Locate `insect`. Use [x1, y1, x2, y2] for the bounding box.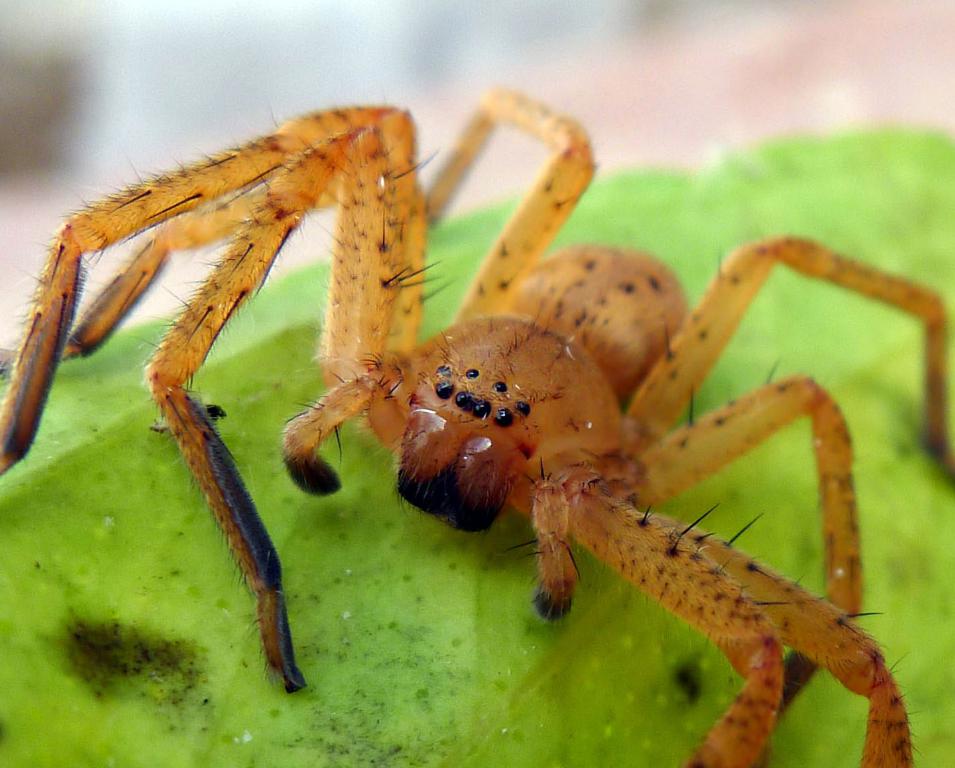
[0, 88, 954, 767].
